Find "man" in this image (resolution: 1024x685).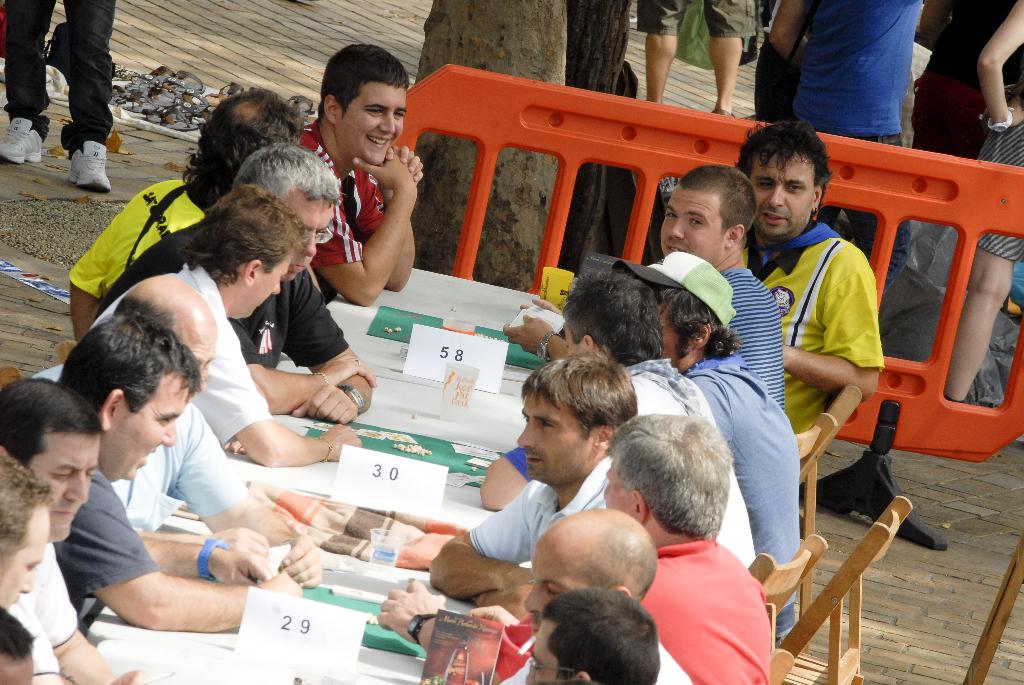
box(500, 164, 781, 417).
